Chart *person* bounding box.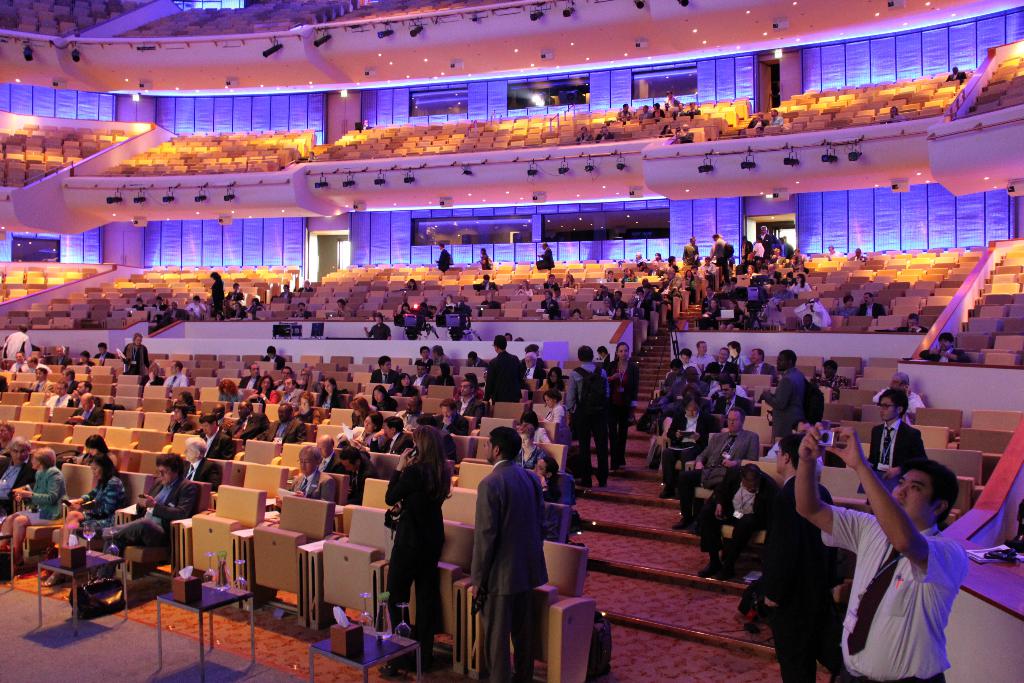
Charted: l=828, t=244, r=845, b=260.
